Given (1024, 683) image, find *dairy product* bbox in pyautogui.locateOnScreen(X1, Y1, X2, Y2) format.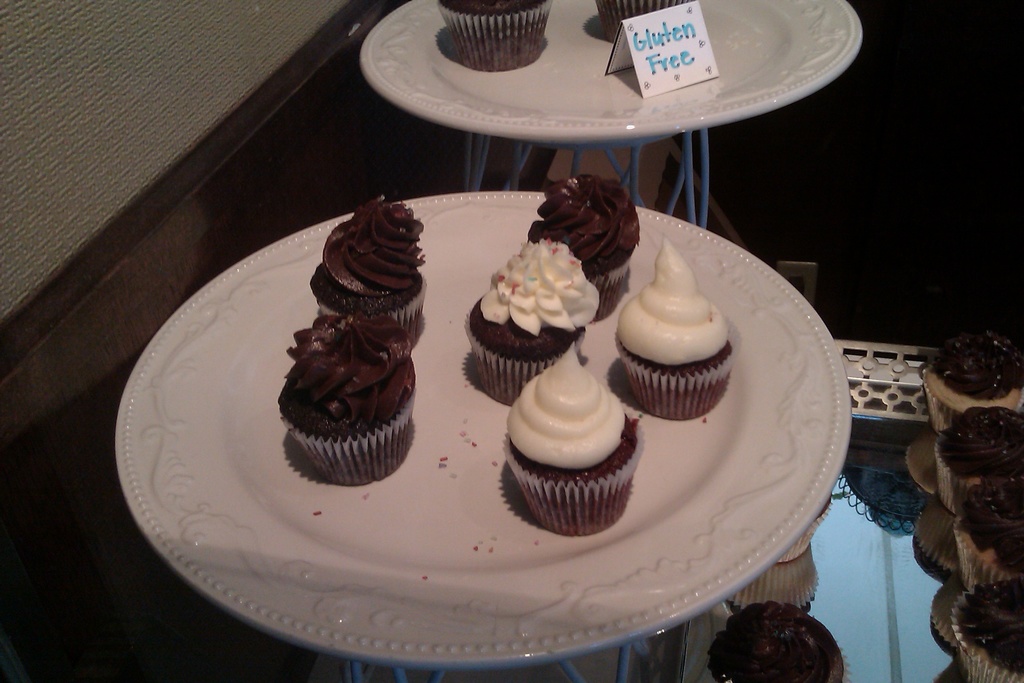
pyautogui.locateOnScreen(442, 0, 560, 20).
